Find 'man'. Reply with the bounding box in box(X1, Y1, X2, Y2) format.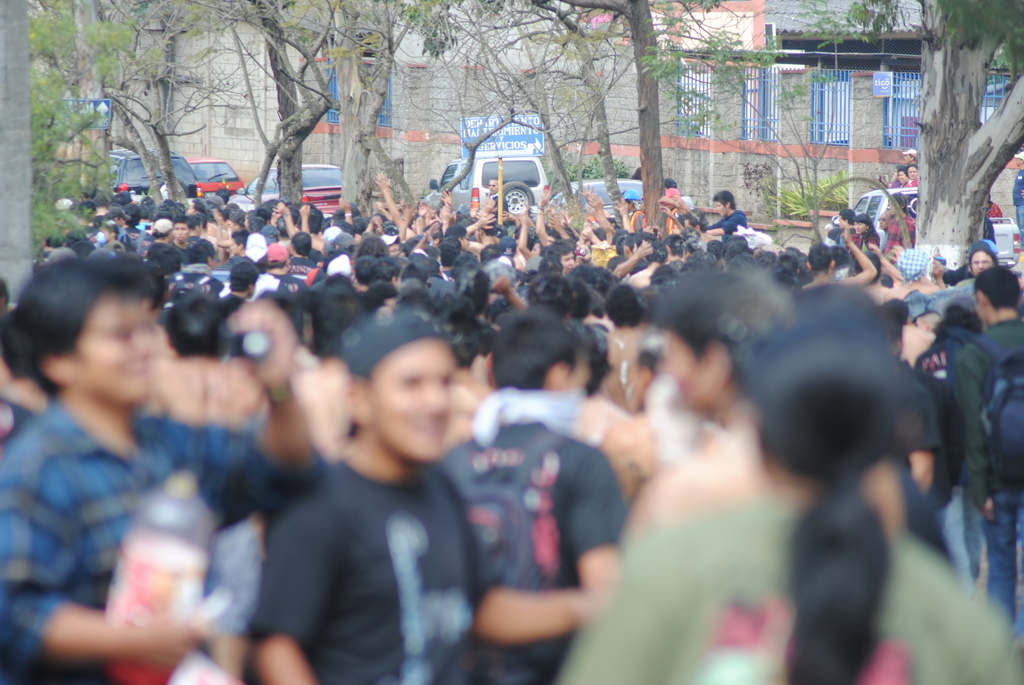
box(941, 262, 1023, 642).
